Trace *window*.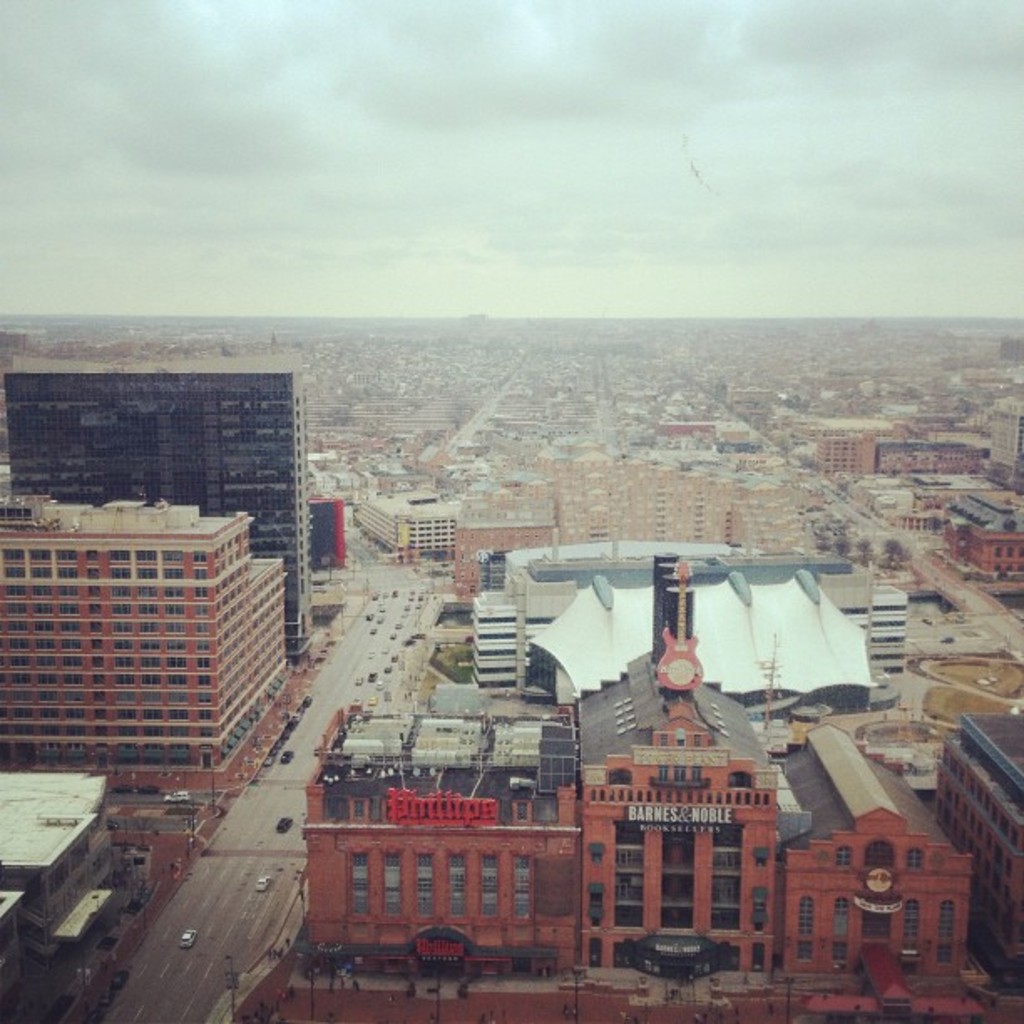
Traced to 617, 820, 648, 927.
